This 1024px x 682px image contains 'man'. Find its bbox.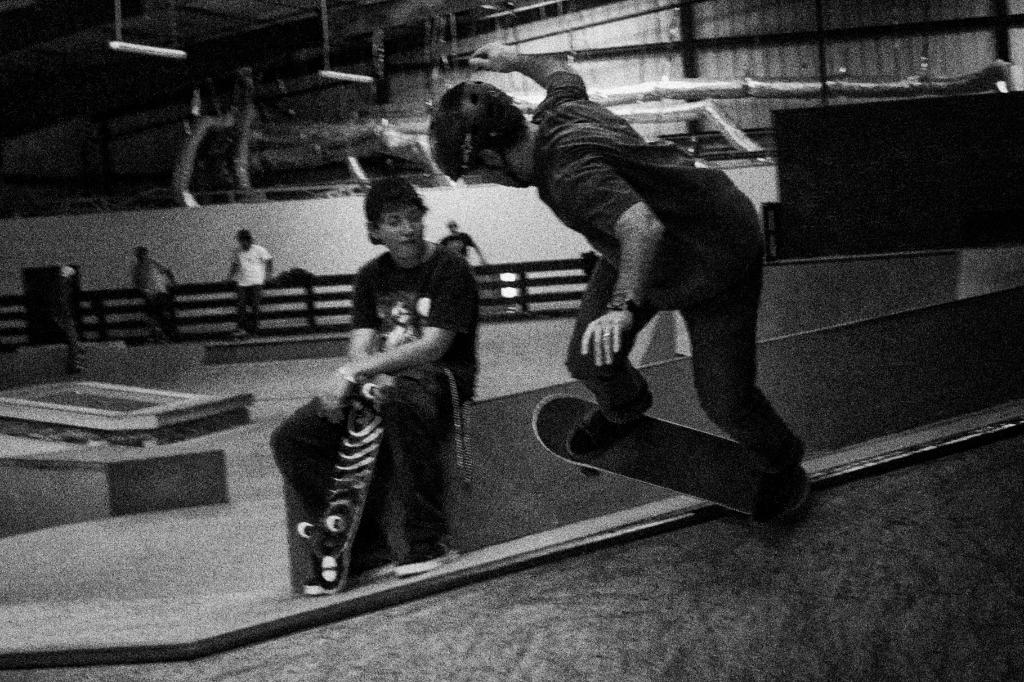
Rect(441, 210, 480, 282).
